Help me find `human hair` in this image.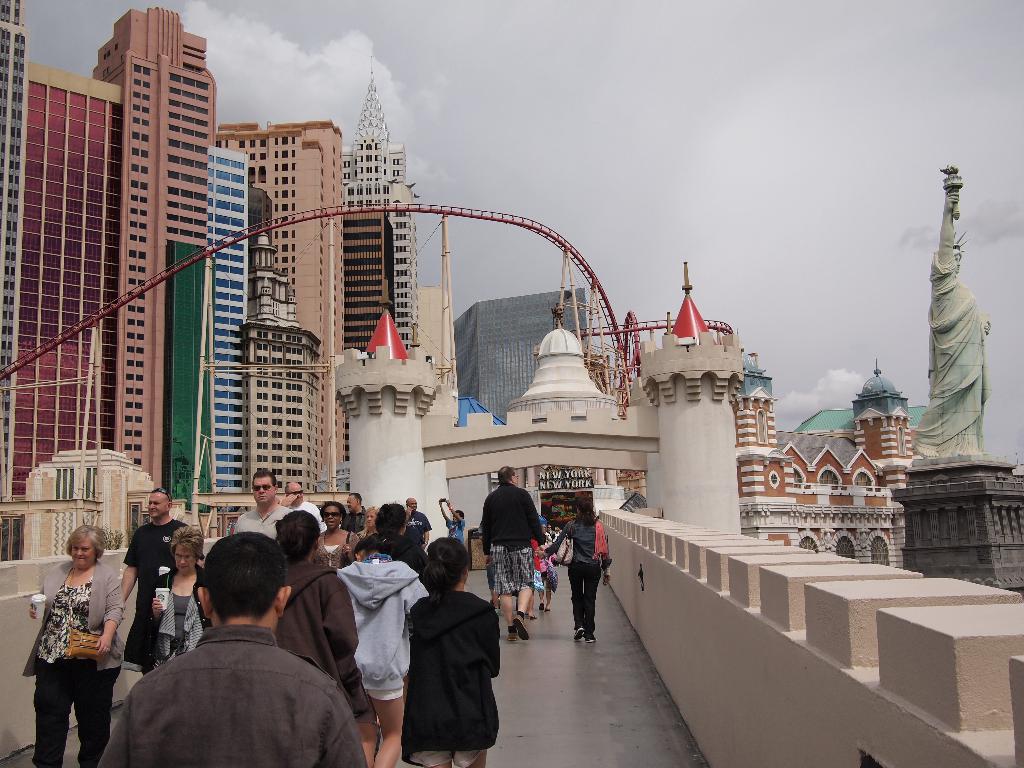
Found it: crop(349, 492, 364, 506).
